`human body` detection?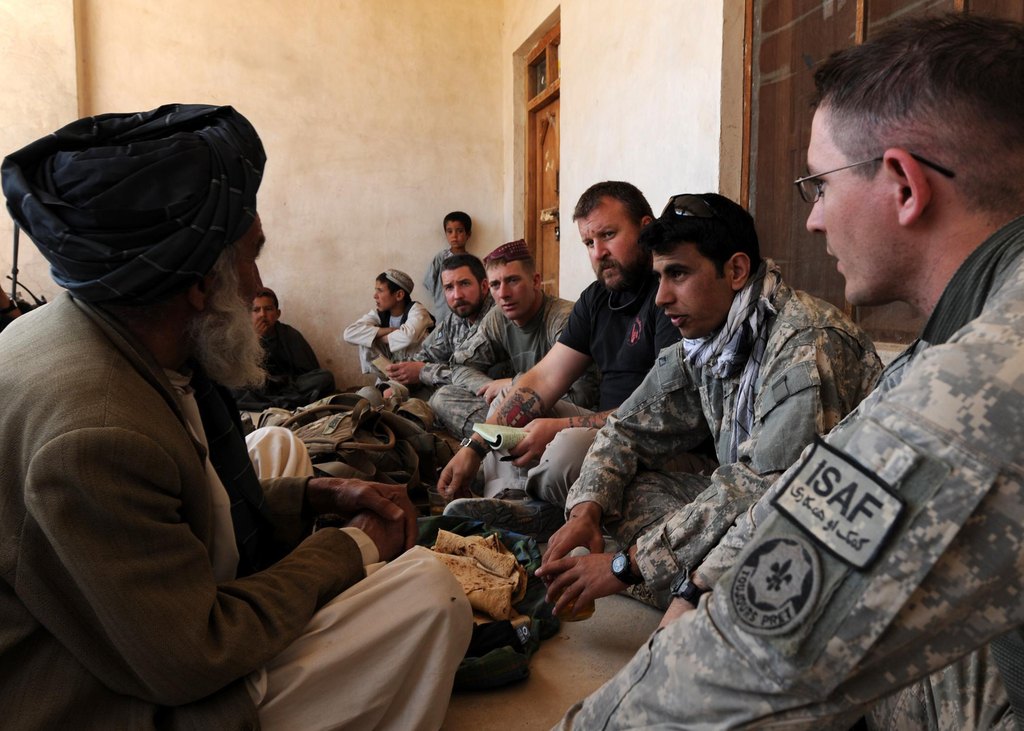
[x1=435, y1=296, x2=572, y2=440]
